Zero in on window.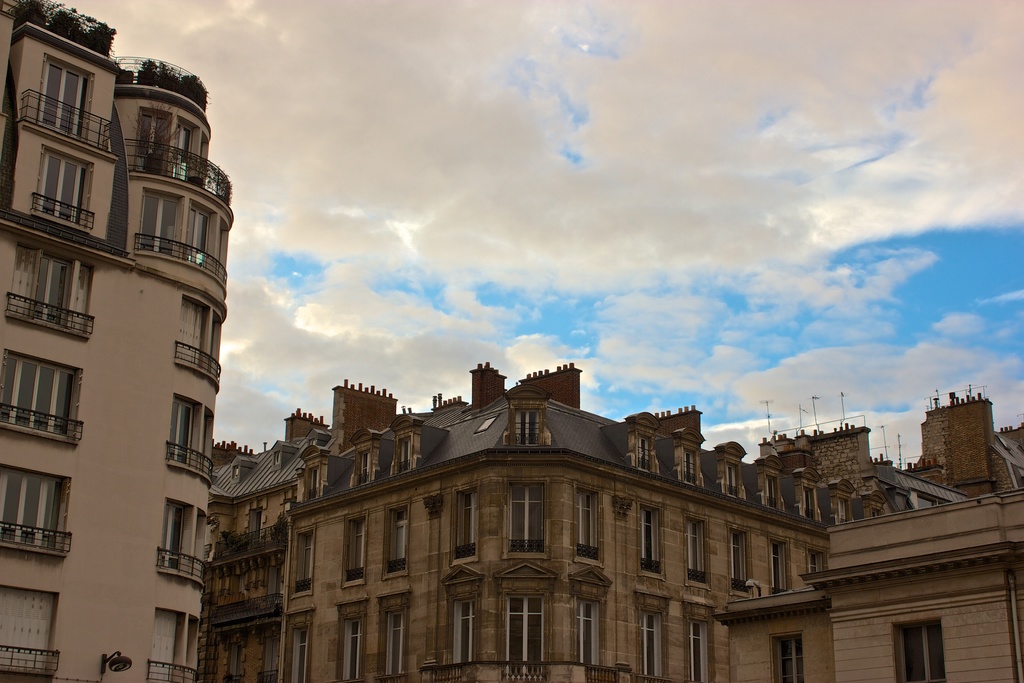
Zeroed in: 567:597:604:675.
